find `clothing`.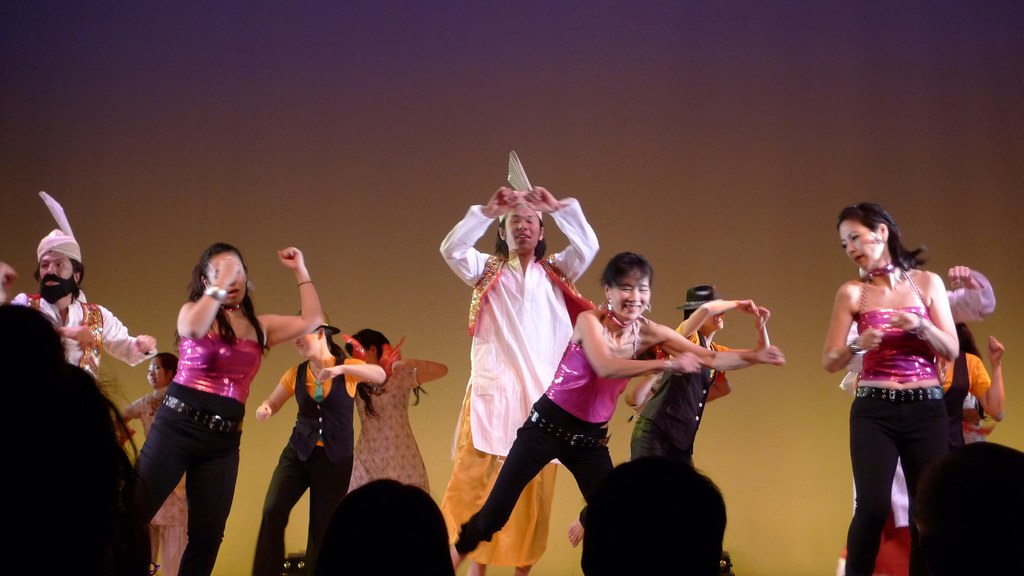
Rect(347, 358, 428, 497).
